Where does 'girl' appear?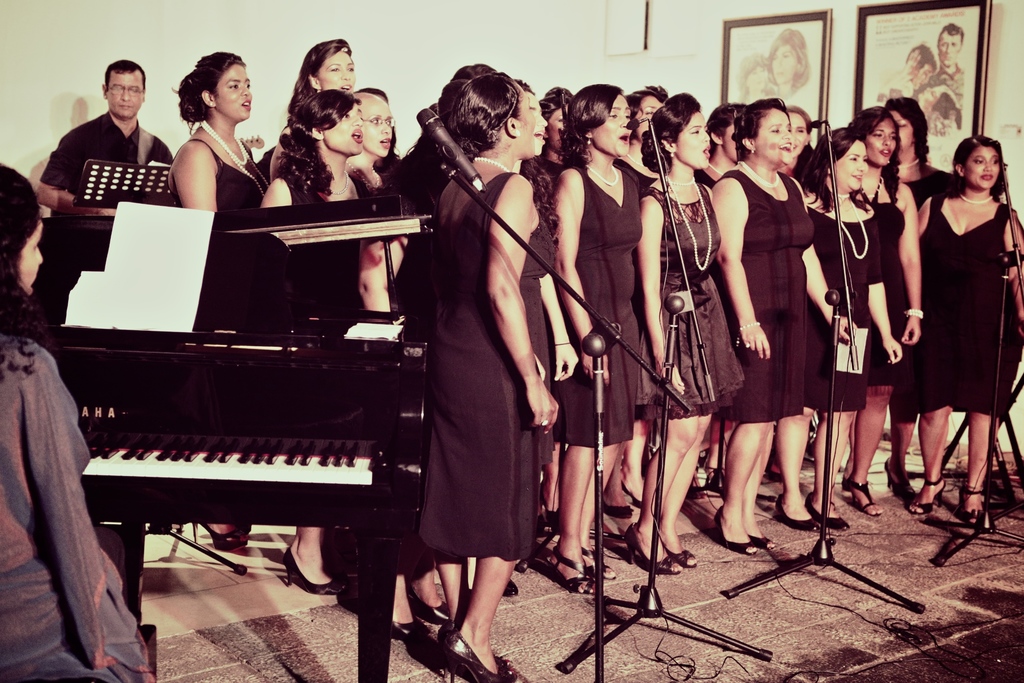
Appears at {"x1": 732, "y1": 52, "x2": 776, "y2": 102}.
